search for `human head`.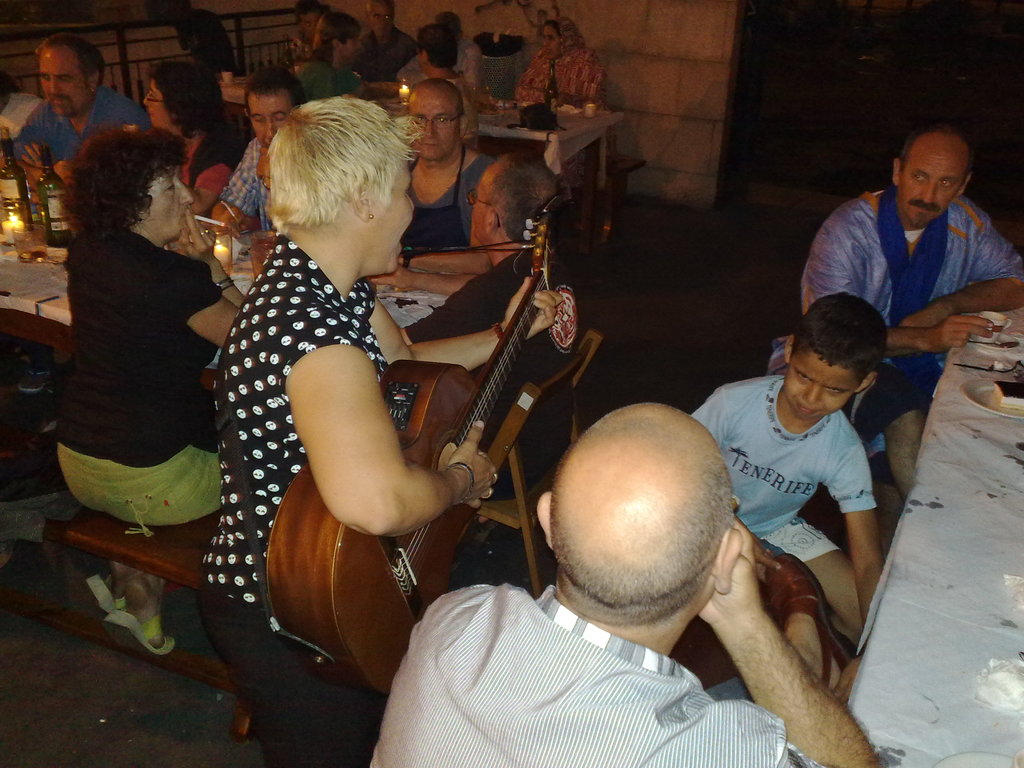
Found at bbox(313, 13, 362, 68).
